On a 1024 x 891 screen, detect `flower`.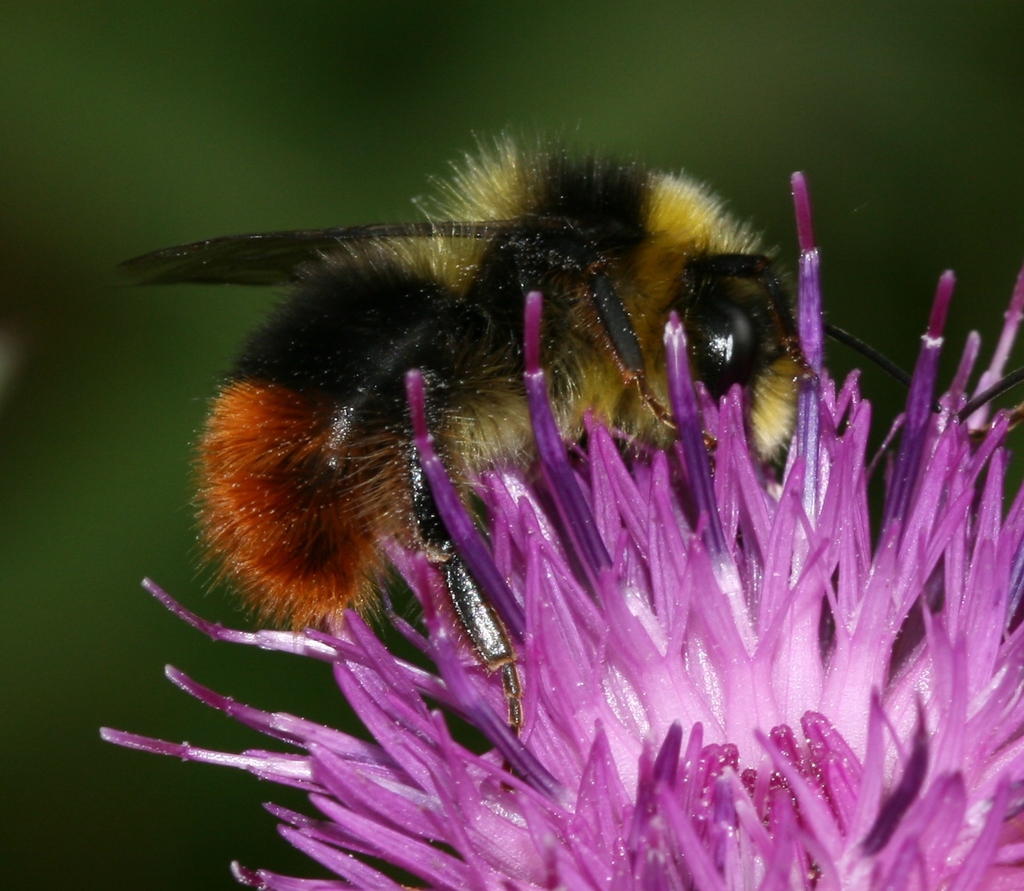
(101, 162, 1023, 887).
